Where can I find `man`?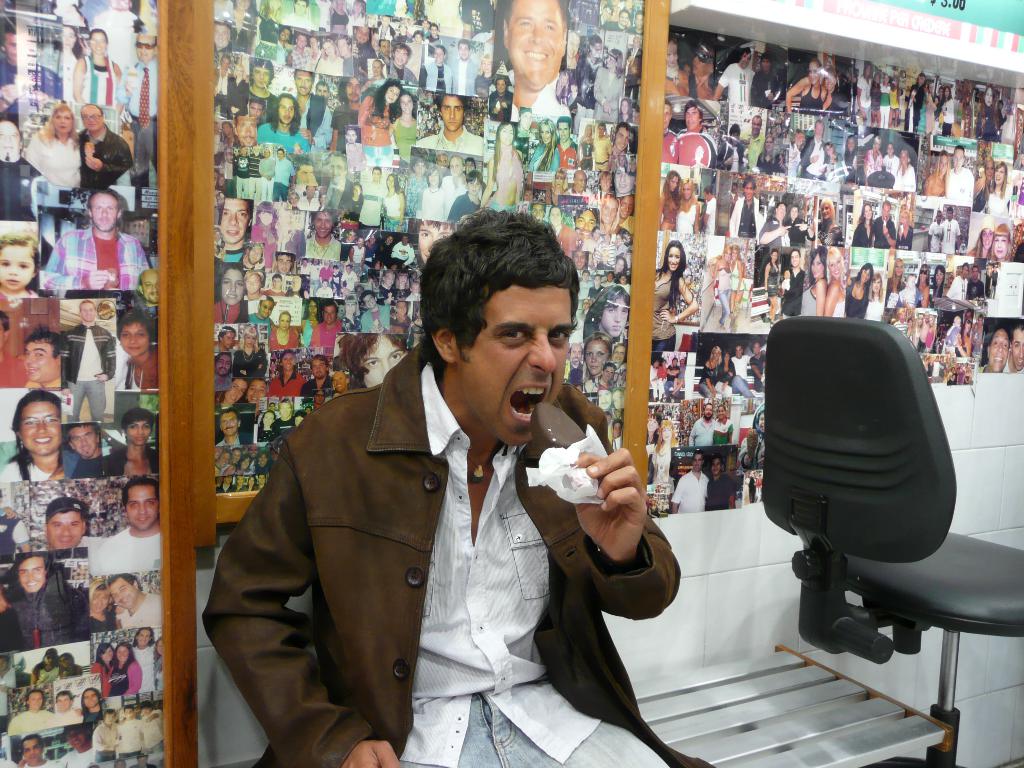
You can find it at crop(608, 124, 628, 175).
